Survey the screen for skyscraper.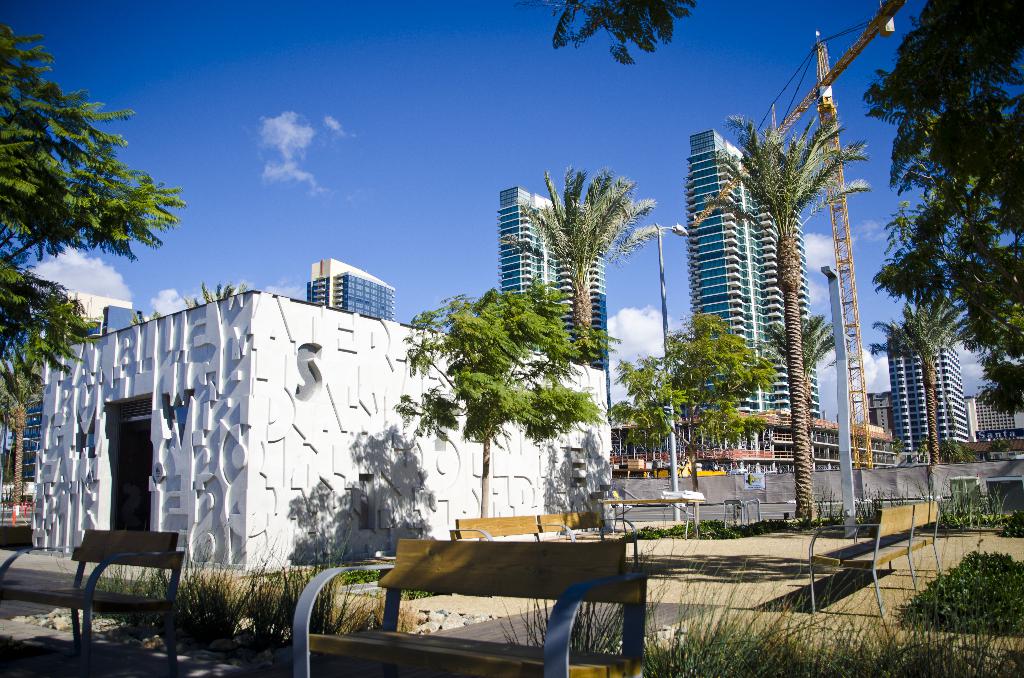
Survey found: bbox=(885, 312, 964, 462).
